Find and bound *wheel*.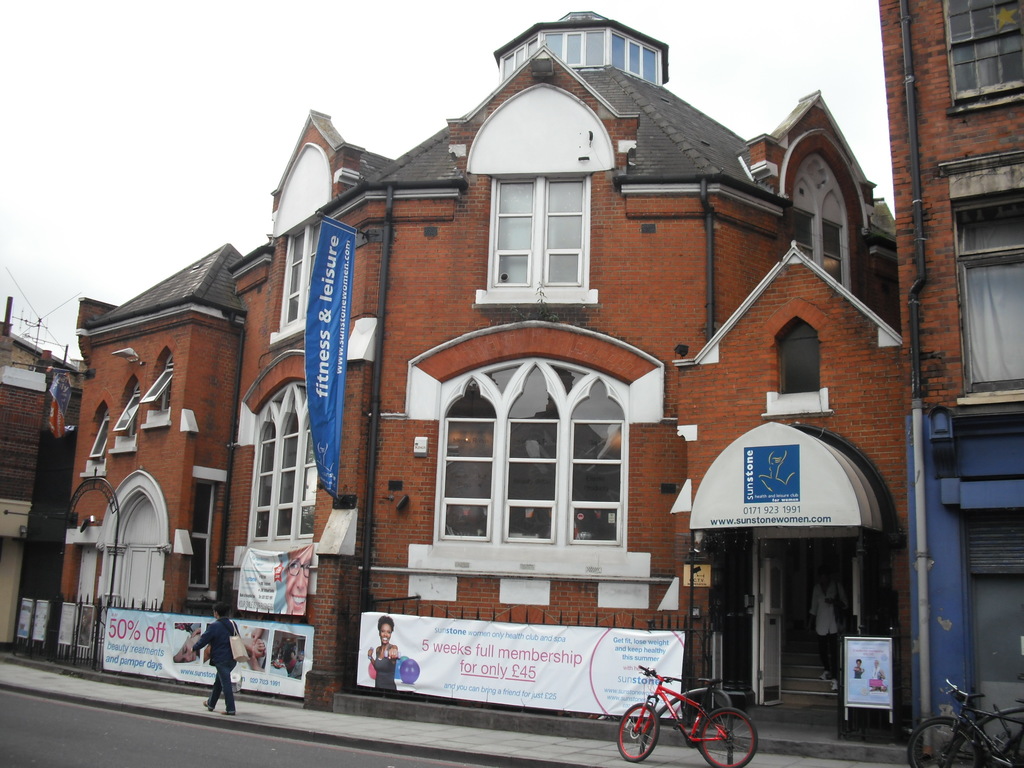
Bound: 904 717 979 767.
